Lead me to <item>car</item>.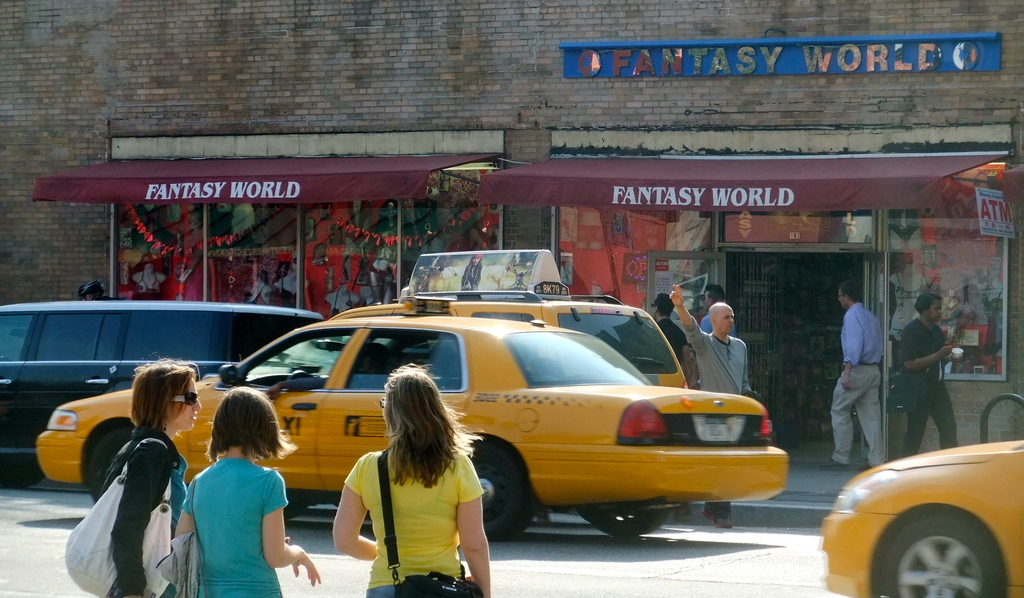
Lead to (x1=0, y1=302, x2=319, y2=489).
